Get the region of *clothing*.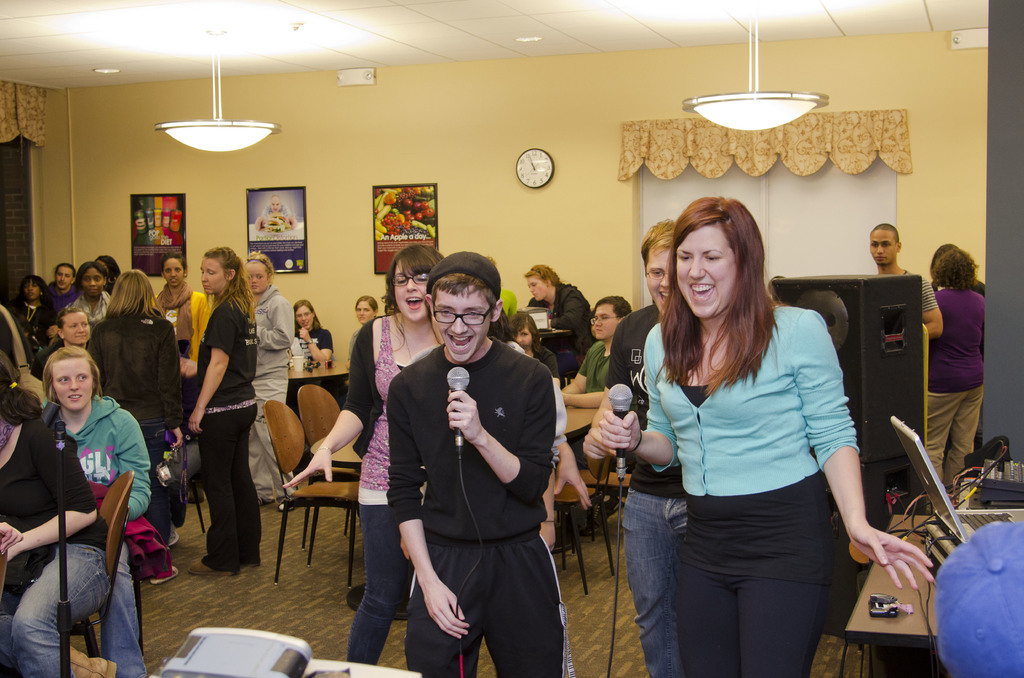
bbox=(338, 306, 442, 652).
